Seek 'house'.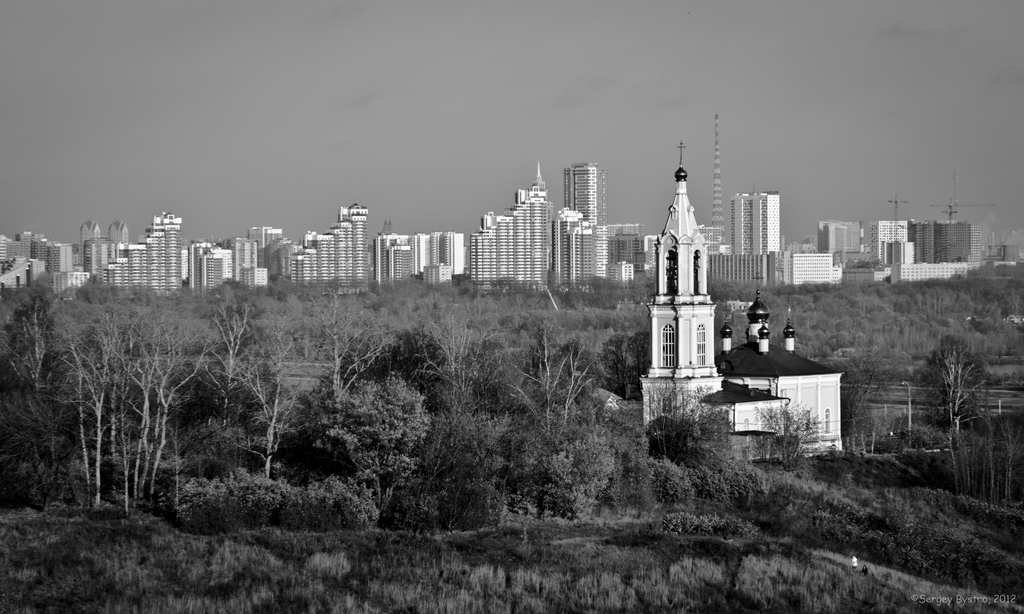
461:154:582:291.
